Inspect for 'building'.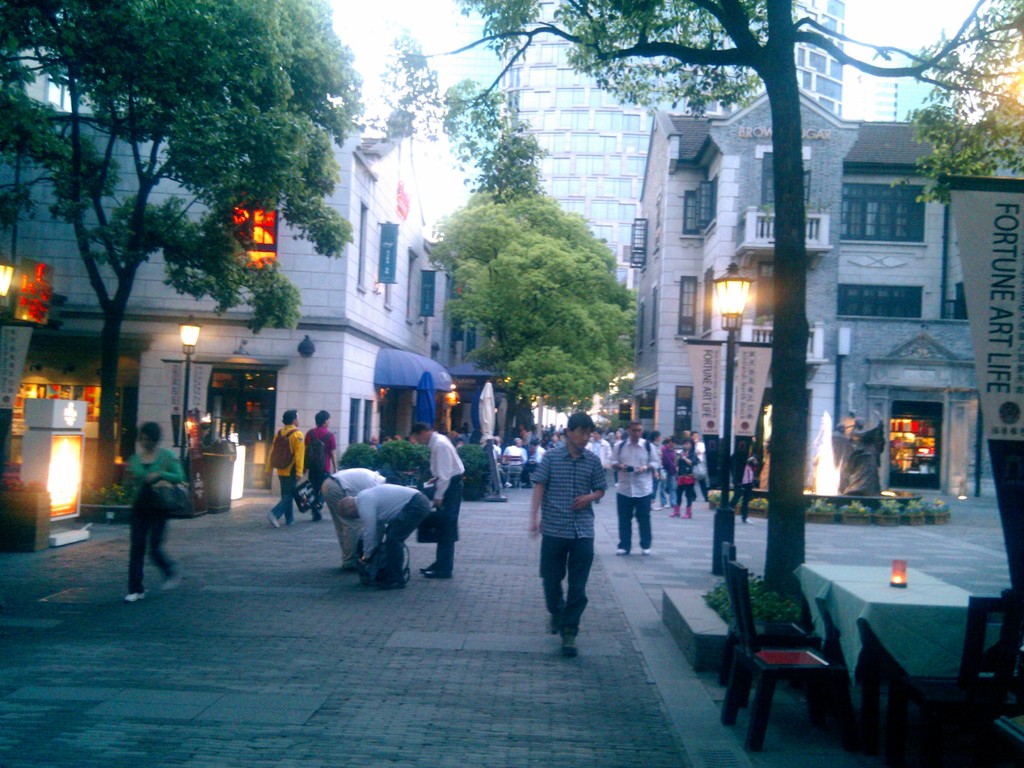
Inspection: bbox=(861, 48, 956, 122).
